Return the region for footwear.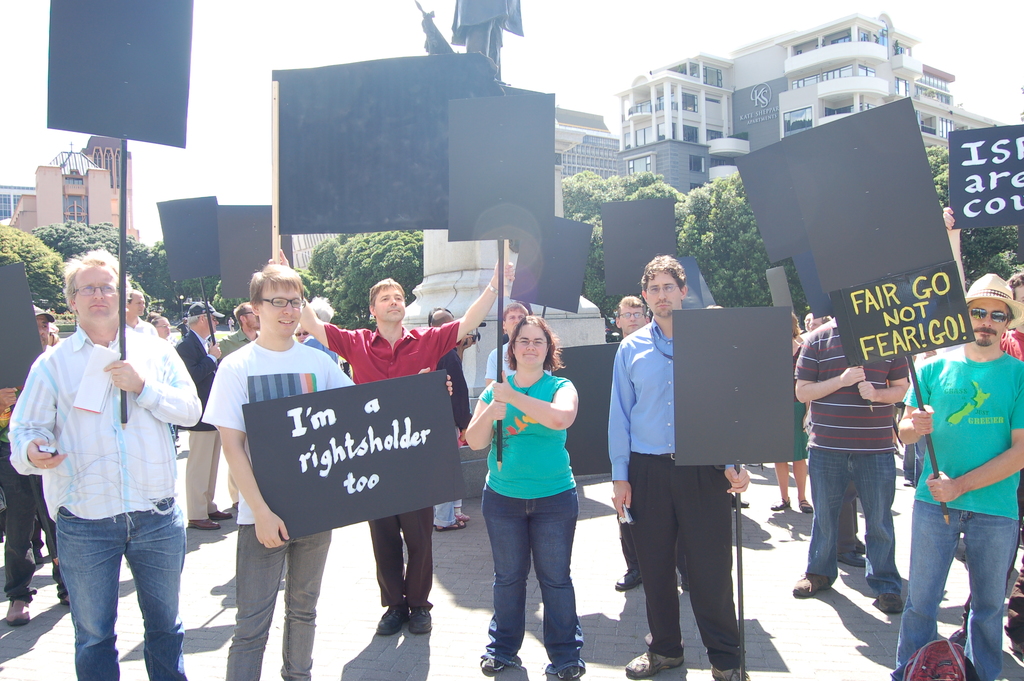
box=[57, 595, 68, 606].
